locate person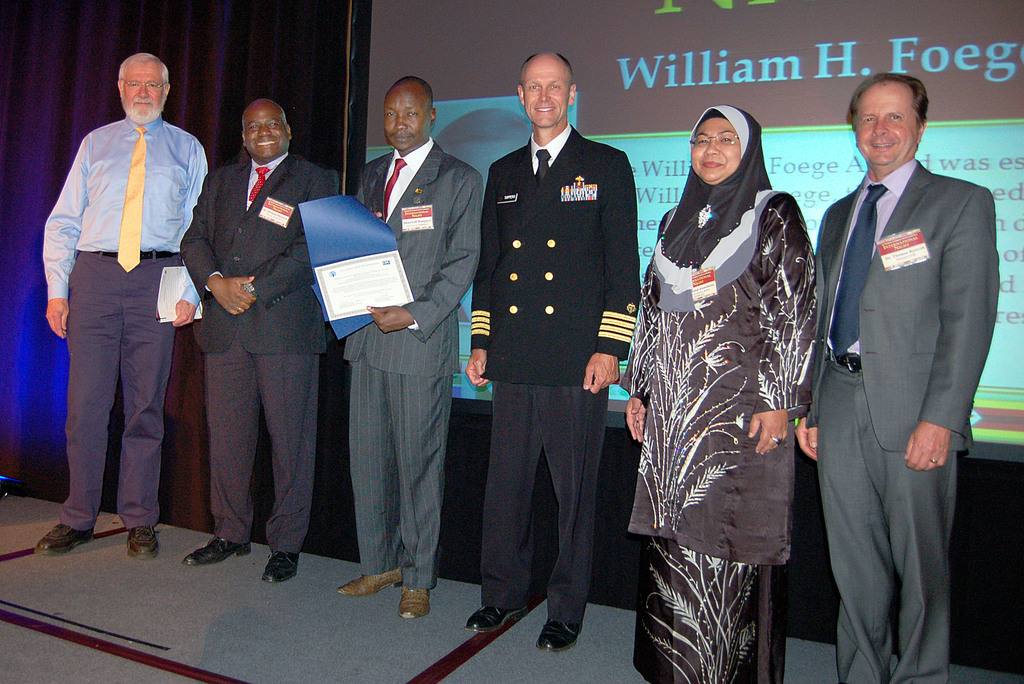
{"x1": 179, "y1": 79, "x2": 314, "y2": 576}
